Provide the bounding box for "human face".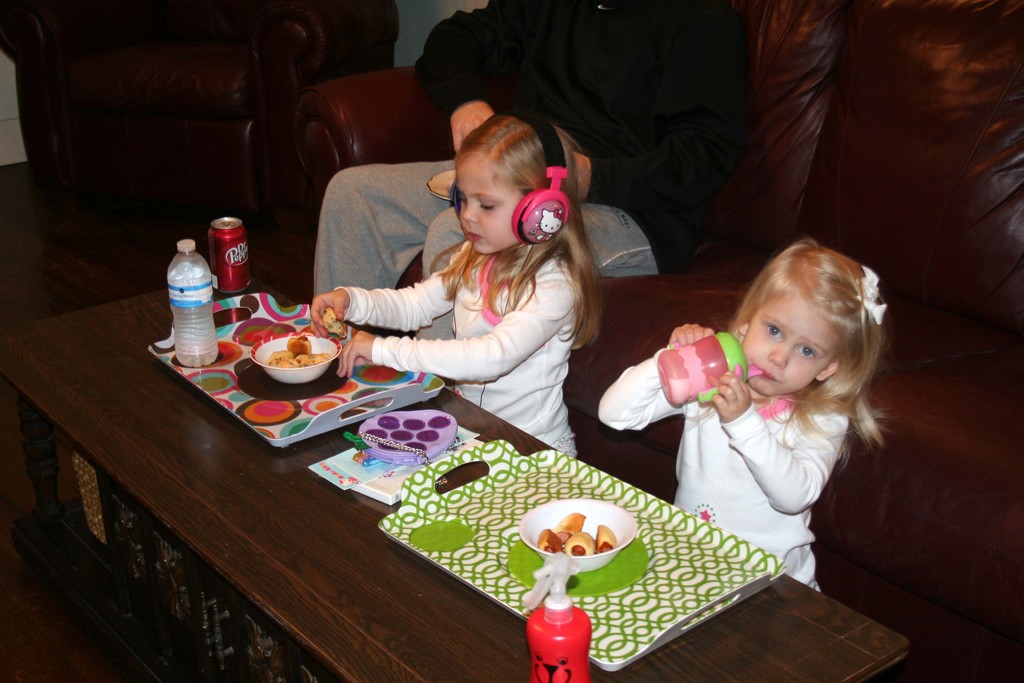
crop(451, 154, 516, 263).
